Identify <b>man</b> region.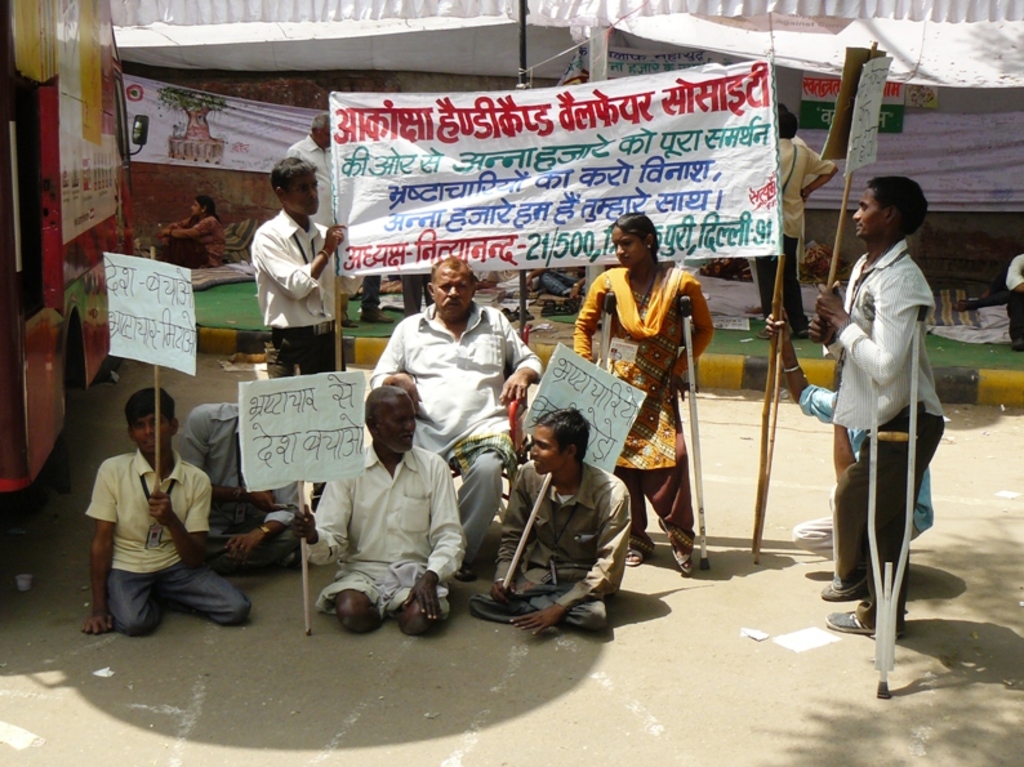
Region: region(810, 180, 941, 632).
